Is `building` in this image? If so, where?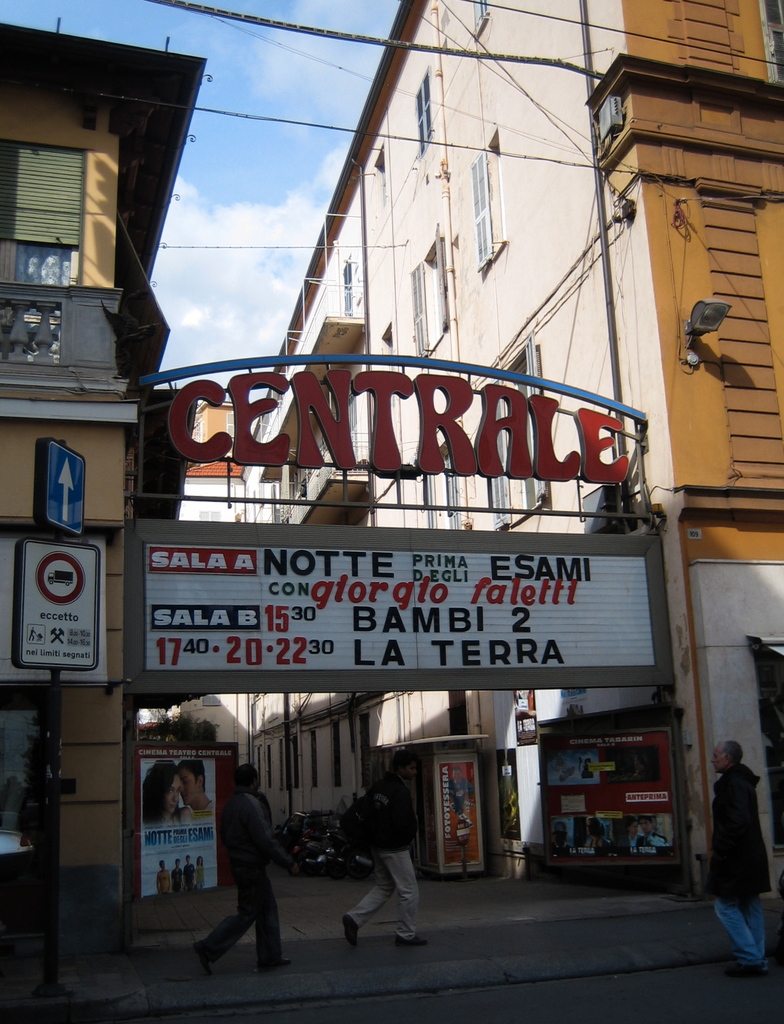
Yes, at {"left": 0, "top": 26, "right": 204, "bottom": 956}.
